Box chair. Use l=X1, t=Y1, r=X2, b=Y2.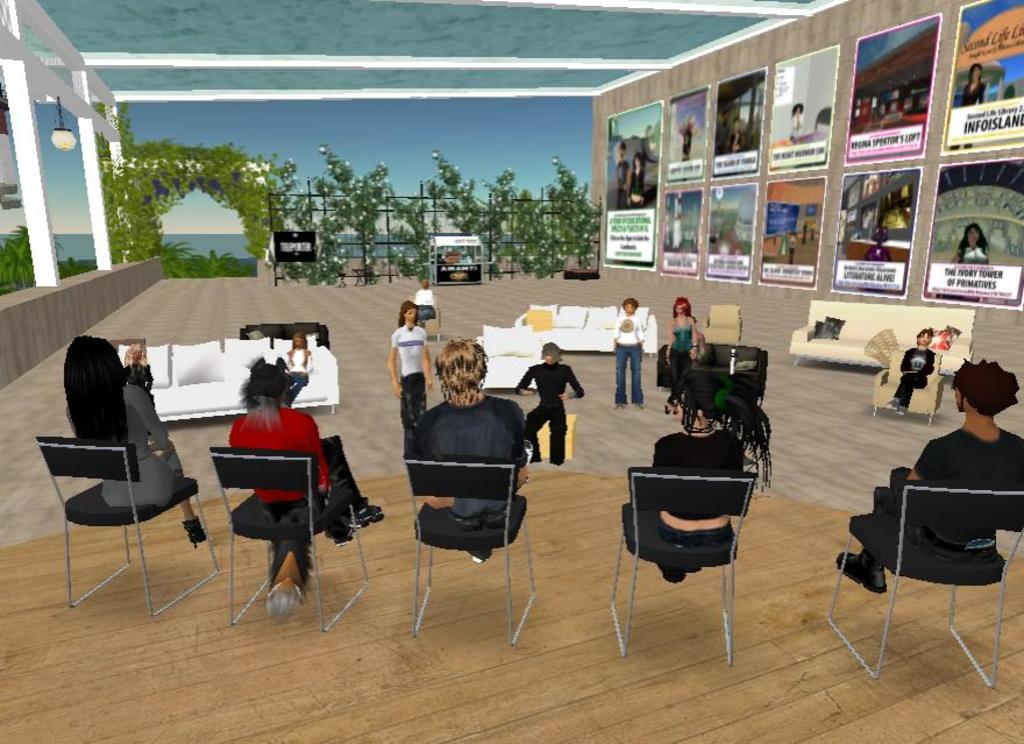
l=38, t=437, r=220, b=617.
